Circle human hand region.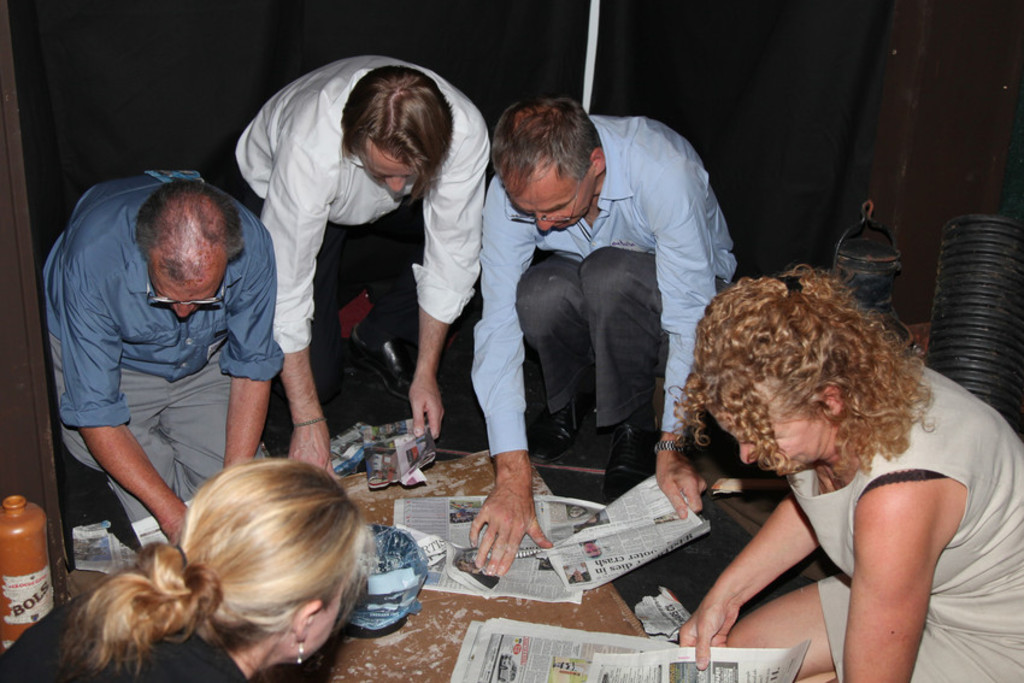
Region: bbox=(655, 440, 710, 524).
